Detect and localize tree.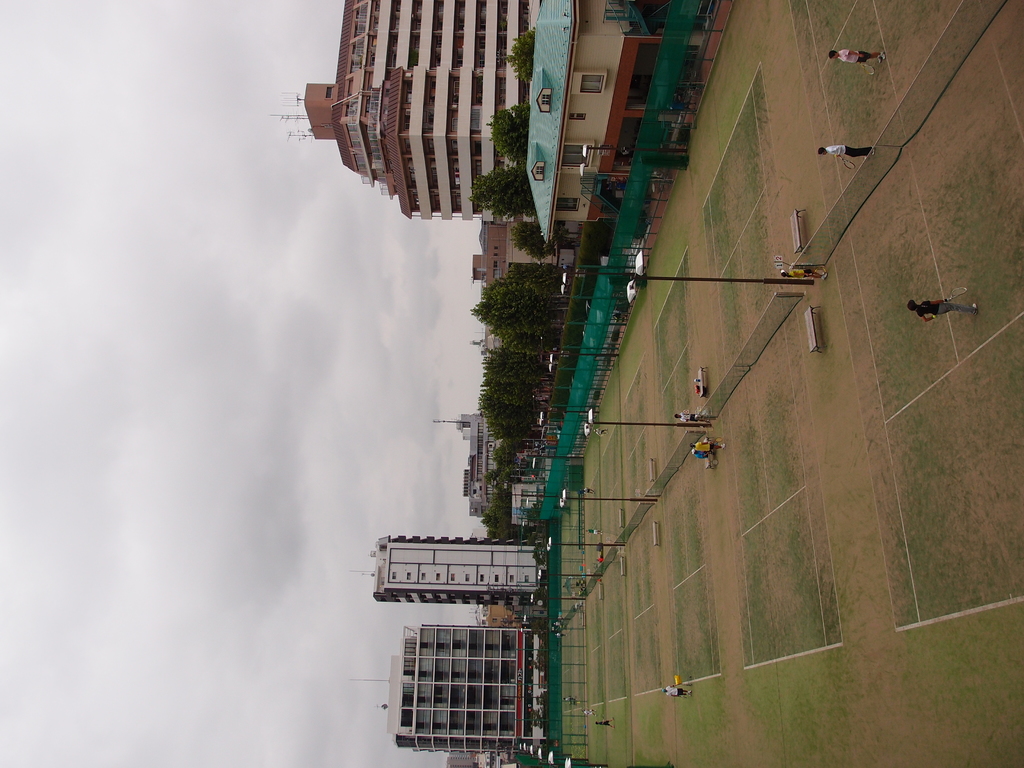
Localized at [470,166,535,218].
